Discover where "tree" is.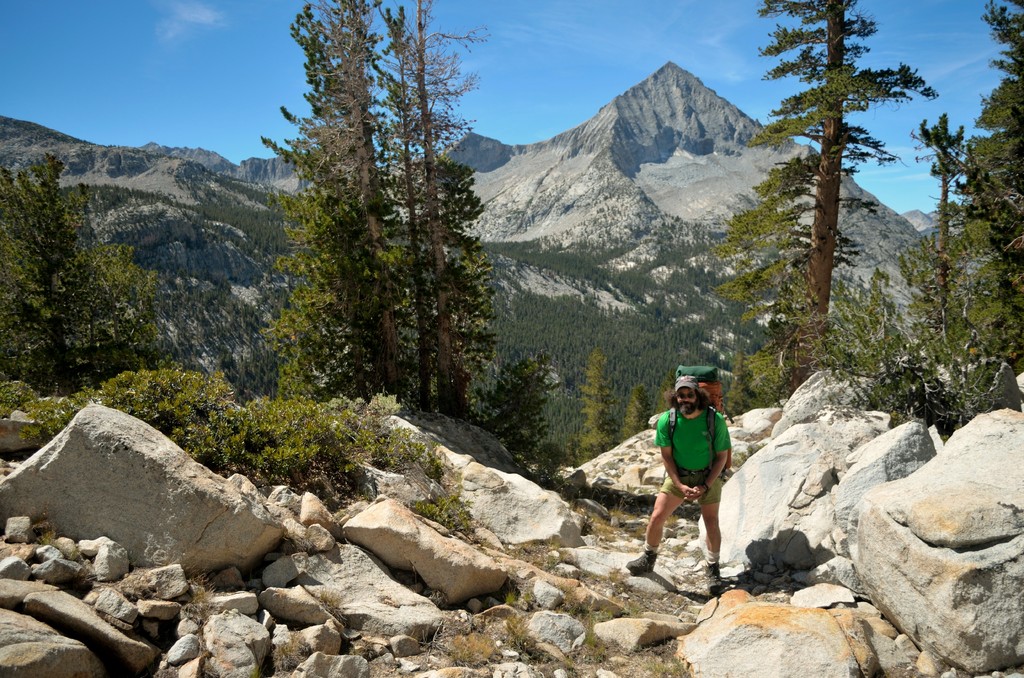
Discovered at 915:0:1023:373.
